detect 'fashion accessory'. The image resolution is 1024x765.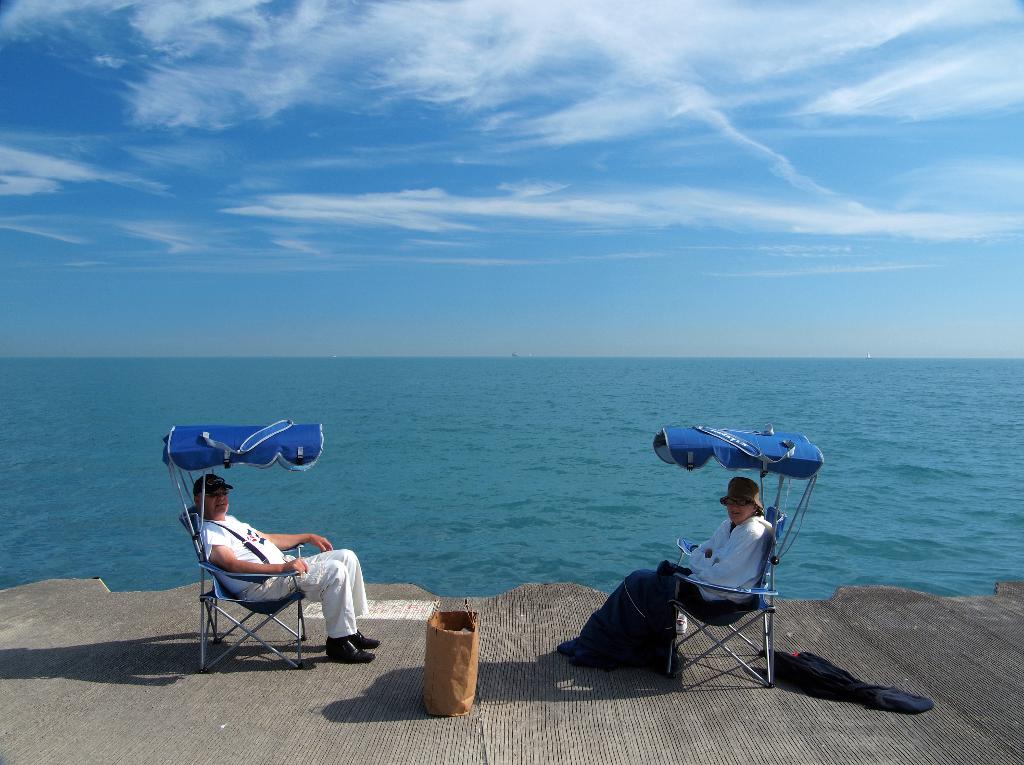
BBox(346, 627, 382, 647).
